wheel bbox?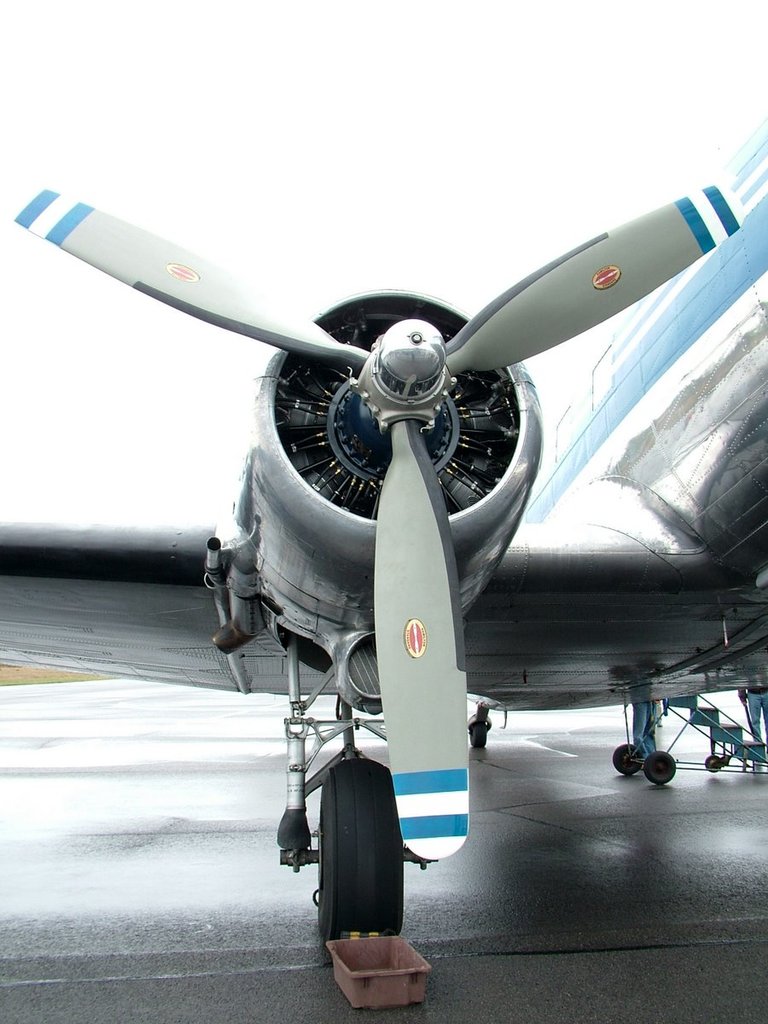
rect(314, 792, 410, 935)
